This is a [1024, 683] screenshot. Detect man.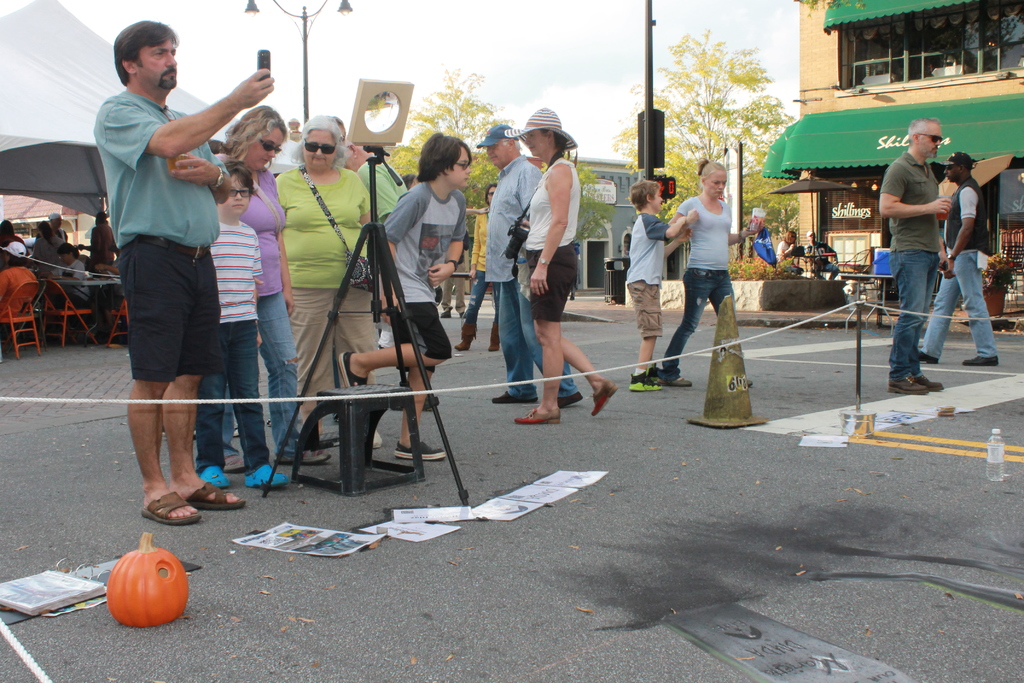
<bbox>85, 208, 127, 272</bbox>.
